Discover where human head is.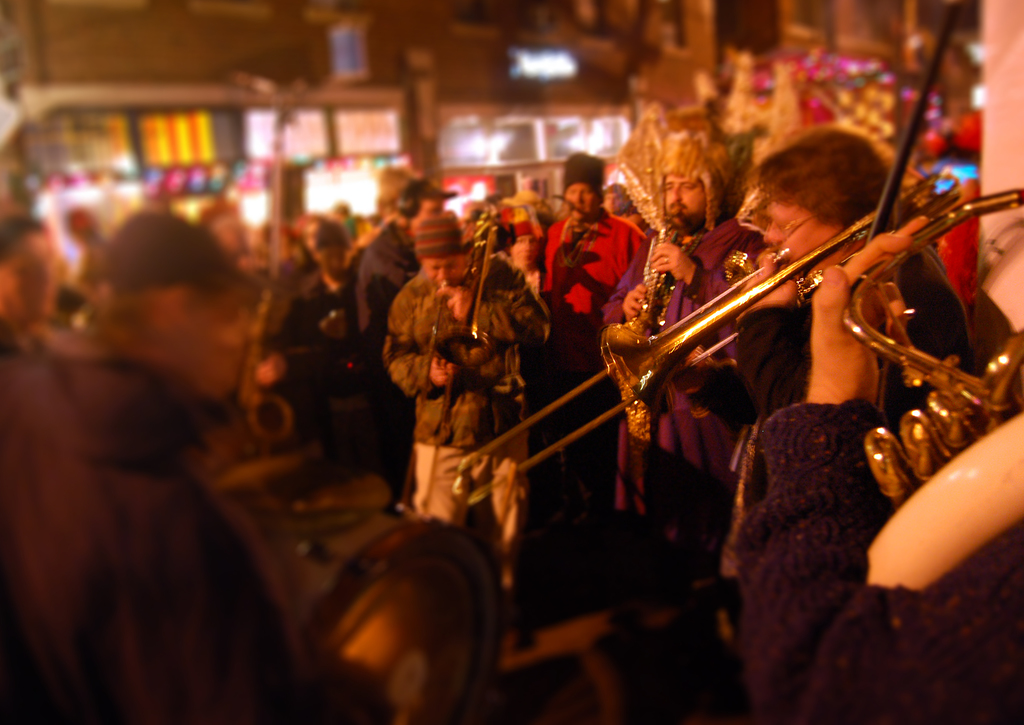
Discovered at crop(309, 218, 355, 281).
